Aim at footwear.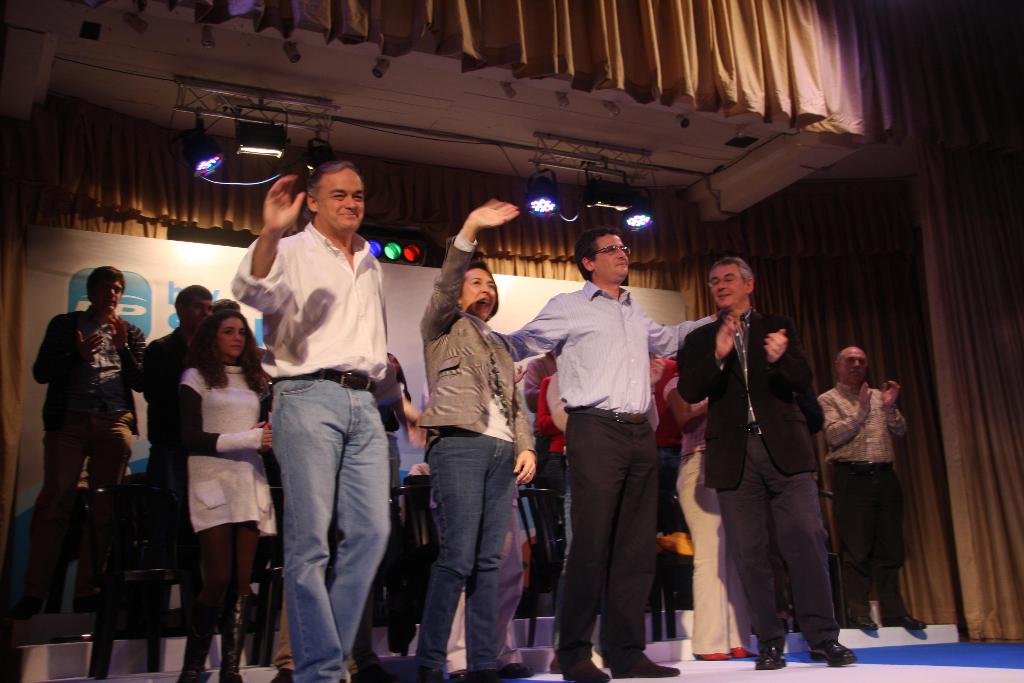
Aimed at detection(809, 637, 860, 670).
